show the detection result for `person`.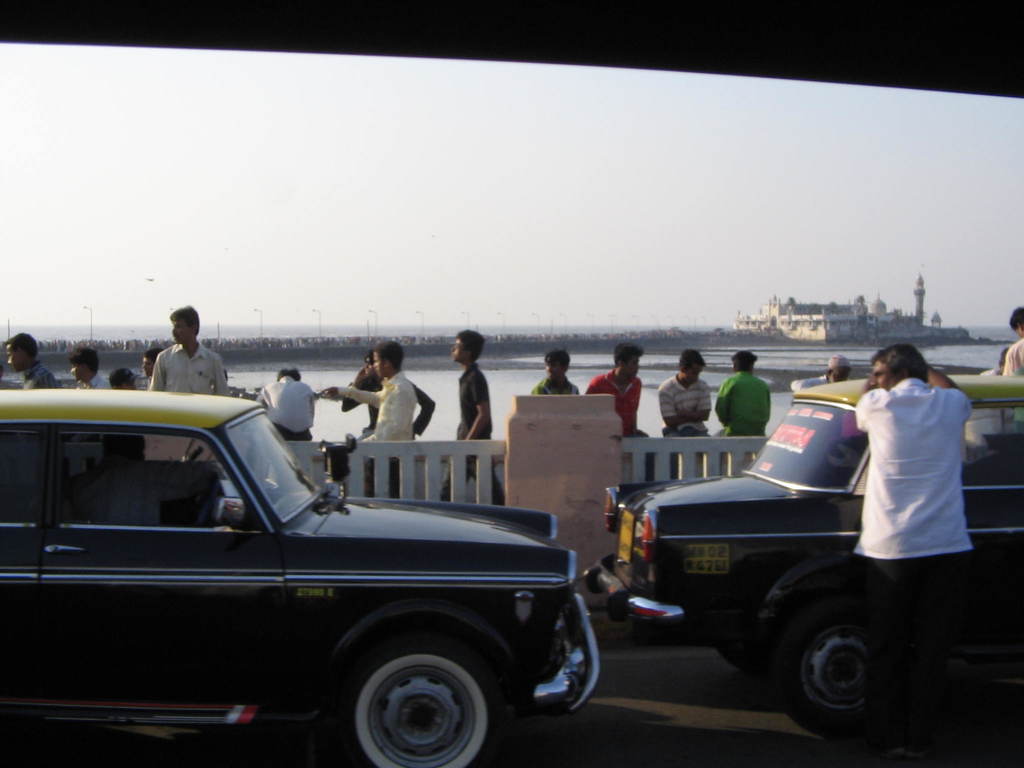
[852, 342, 975, 755].
